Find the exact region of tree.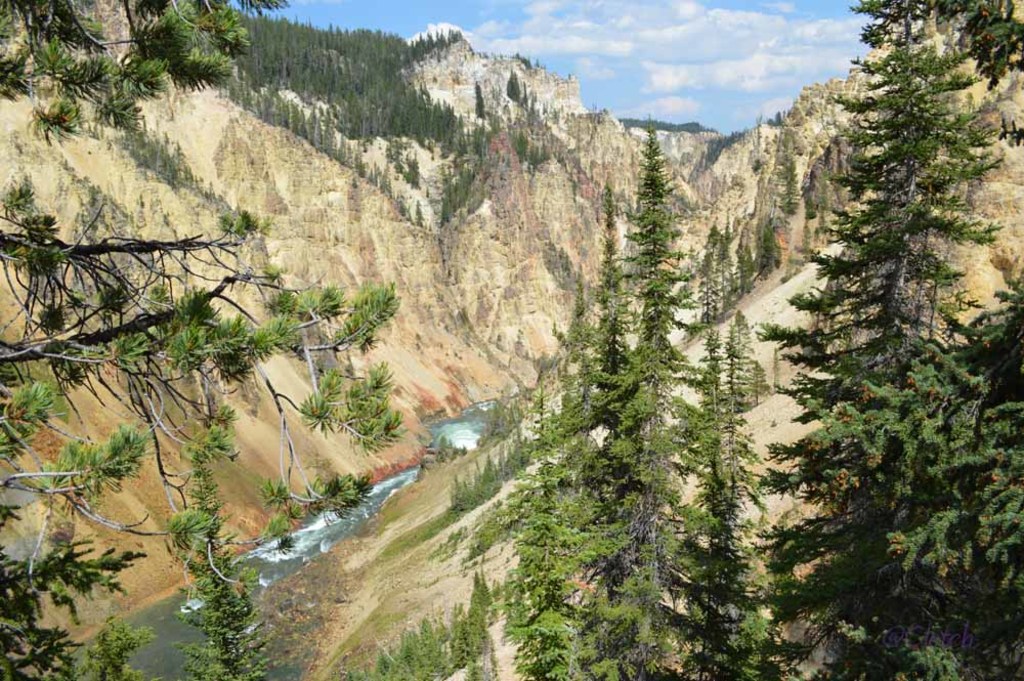
Exact region: bbox(0, 0, 412, 680).
